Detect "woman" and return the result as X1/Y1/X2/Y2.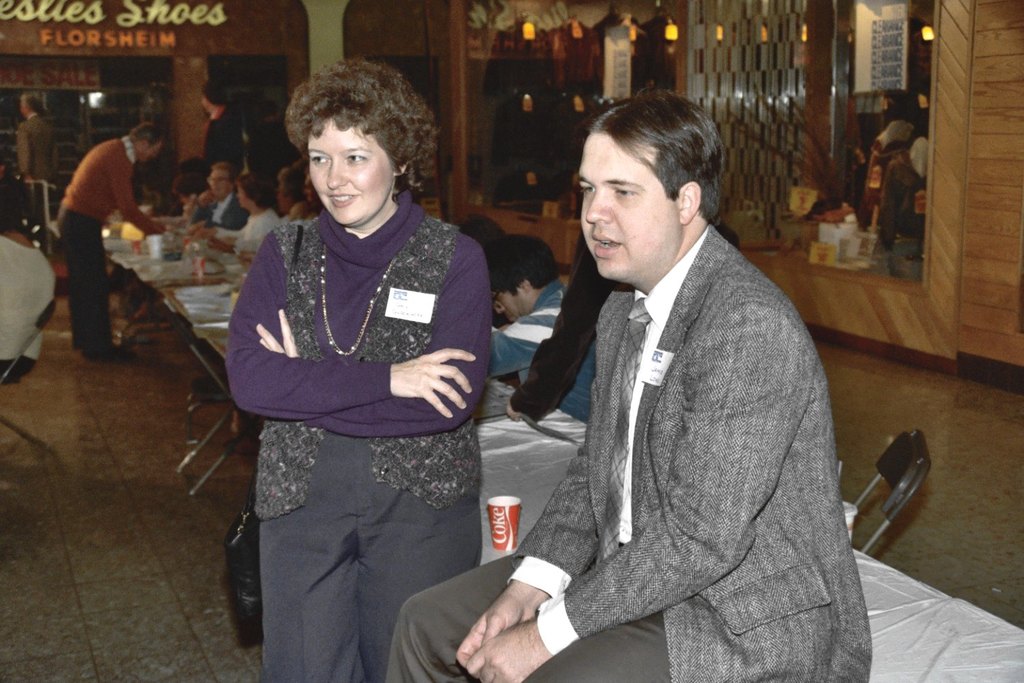
201/165/281/255.
